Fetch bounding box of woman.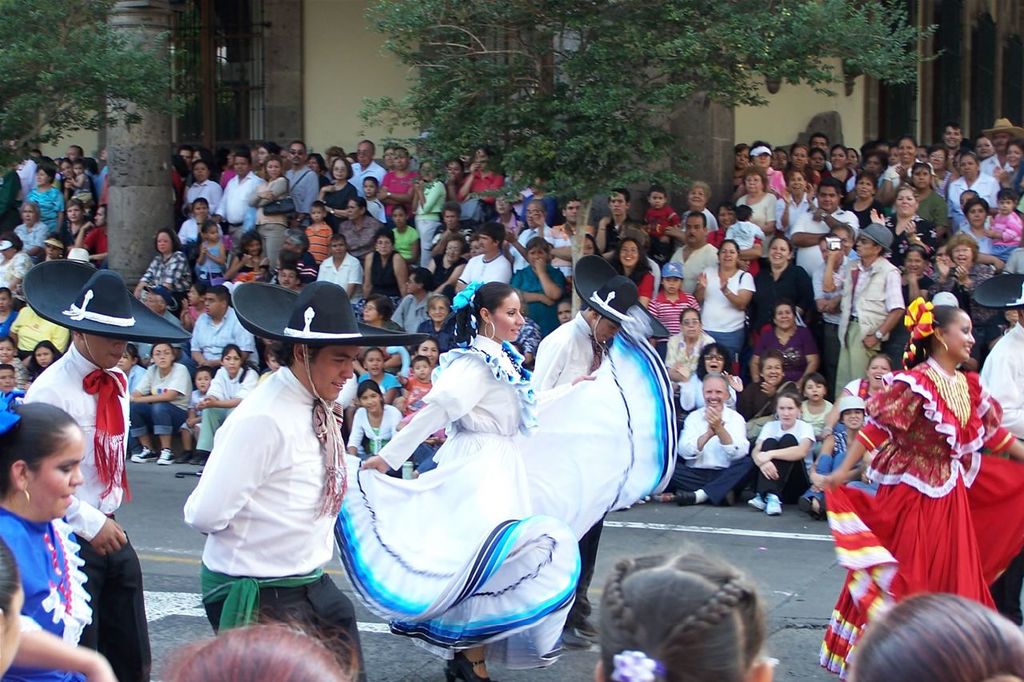
Bbox: [60, 162, 77, 202].
